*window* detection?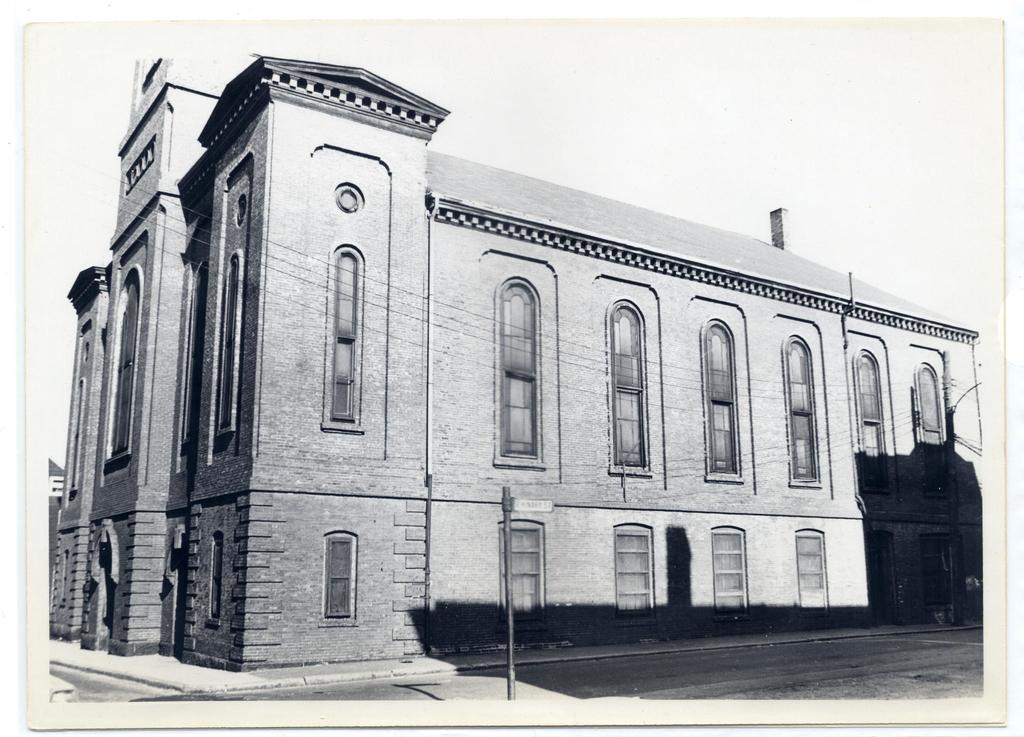
pyautogui.locateOnScreen(855, 354, 893, 491)
